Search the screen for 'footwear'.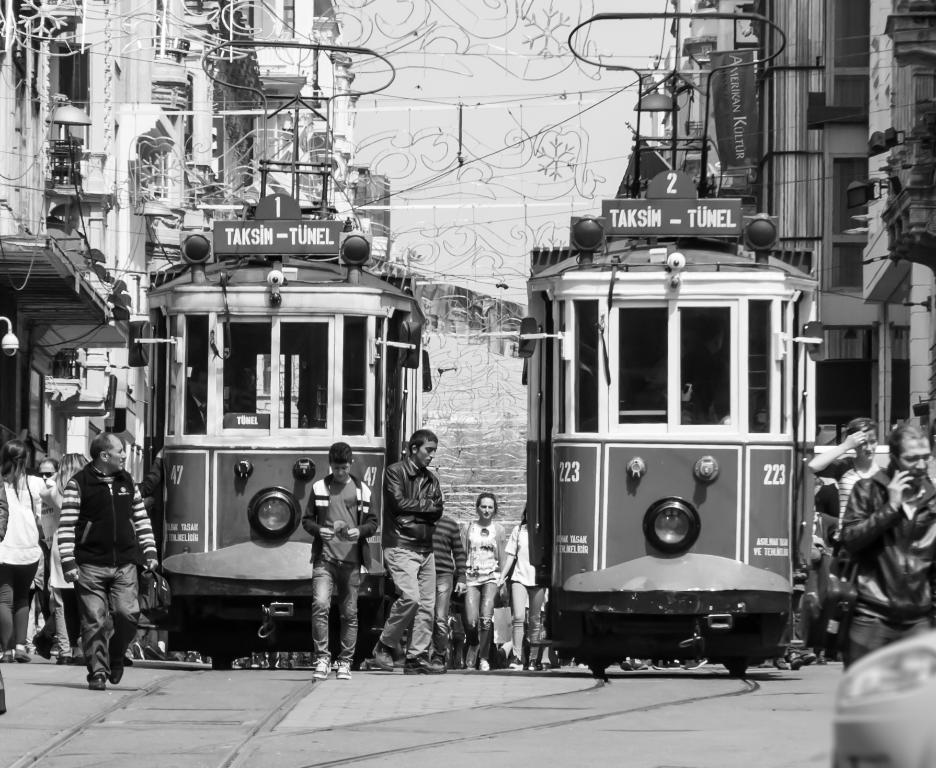
Found at 335 656 351 681.
